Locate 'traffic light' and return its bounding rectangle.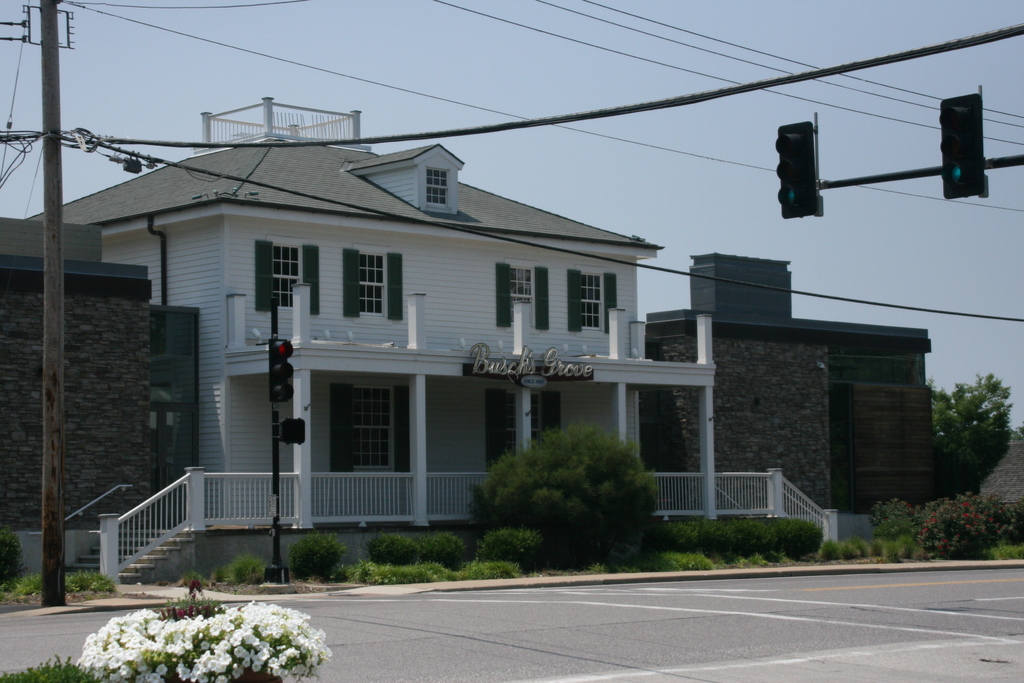
box=[281, 418, 305, 444].
